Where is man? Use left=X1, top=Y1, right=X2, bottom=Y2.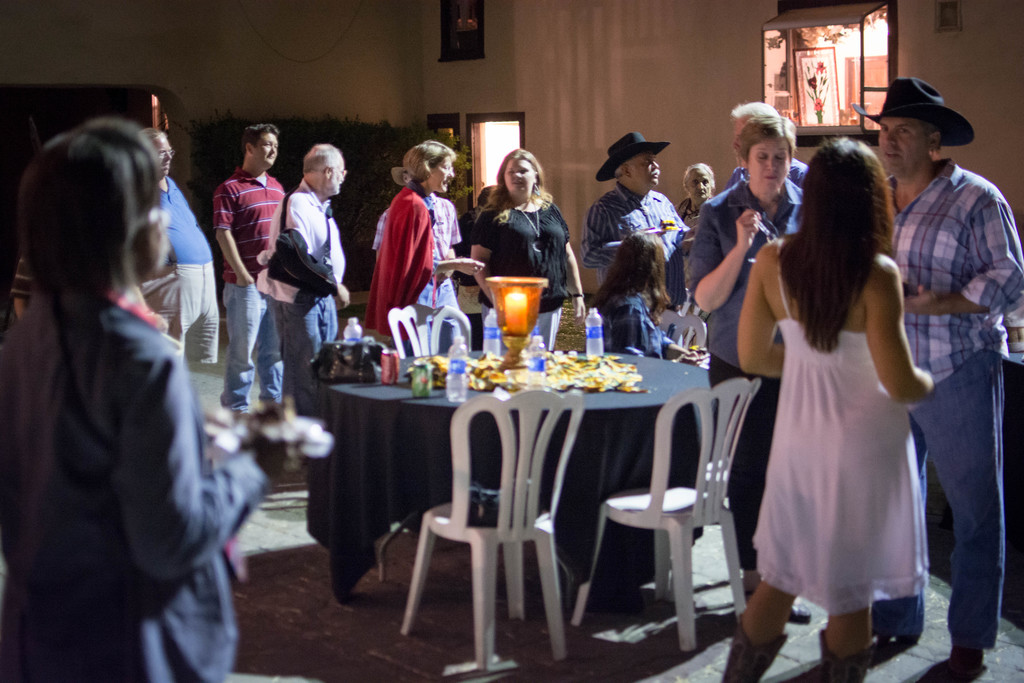
left=726, top=103, right=811, bottom=192.
